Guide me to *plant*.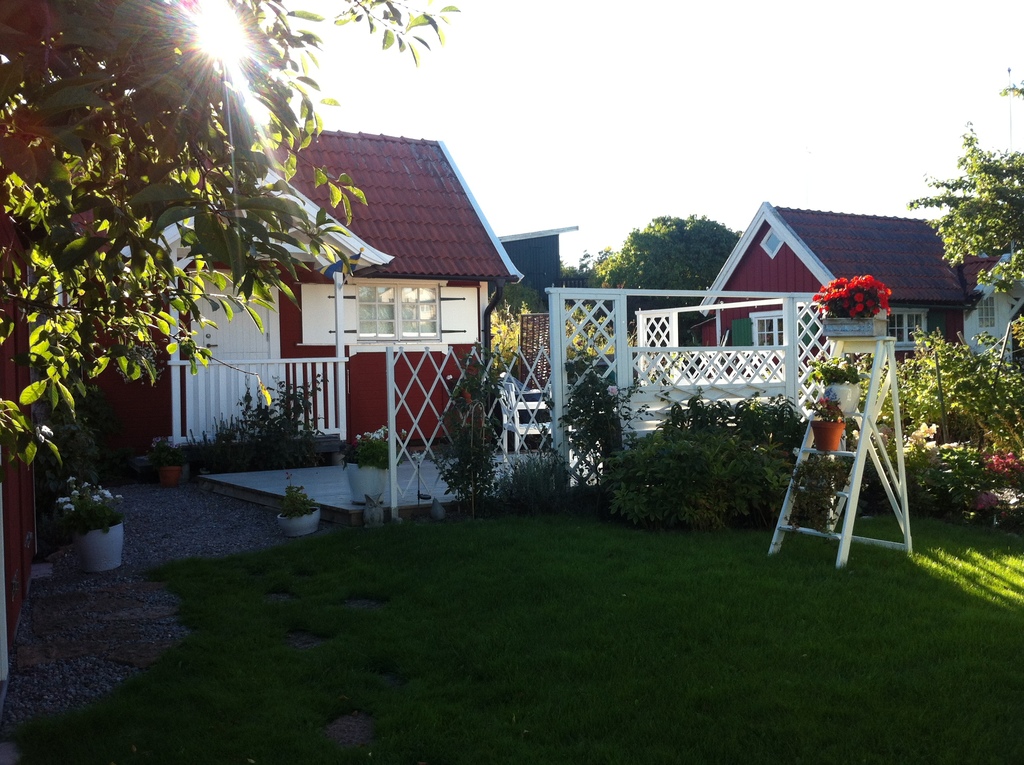
Guidance: 431,334,515,510.
